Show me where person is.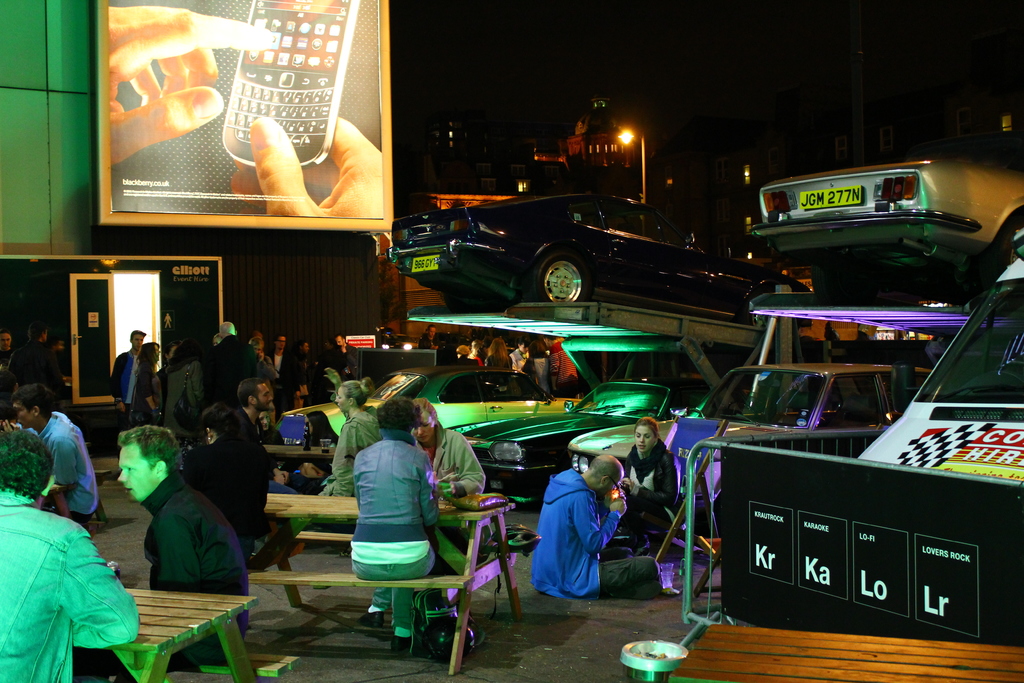
person is at <bbox>607, 418, 682, 552</bbox>.
